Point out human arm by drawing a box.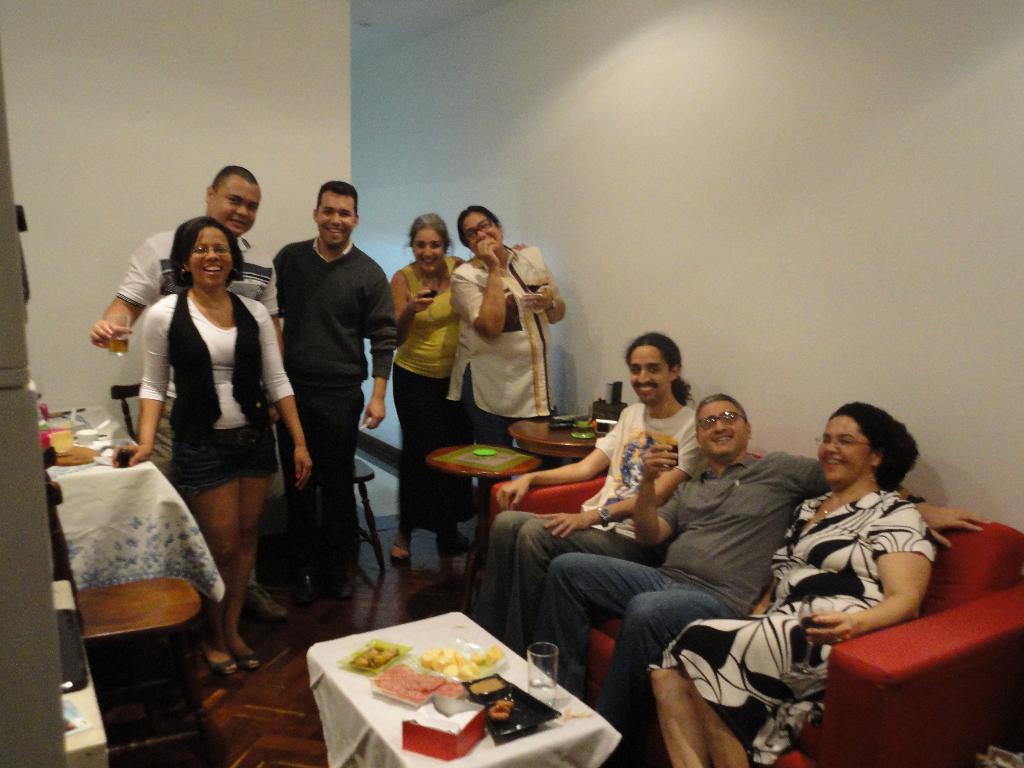
[108, 291, 177, 465].
